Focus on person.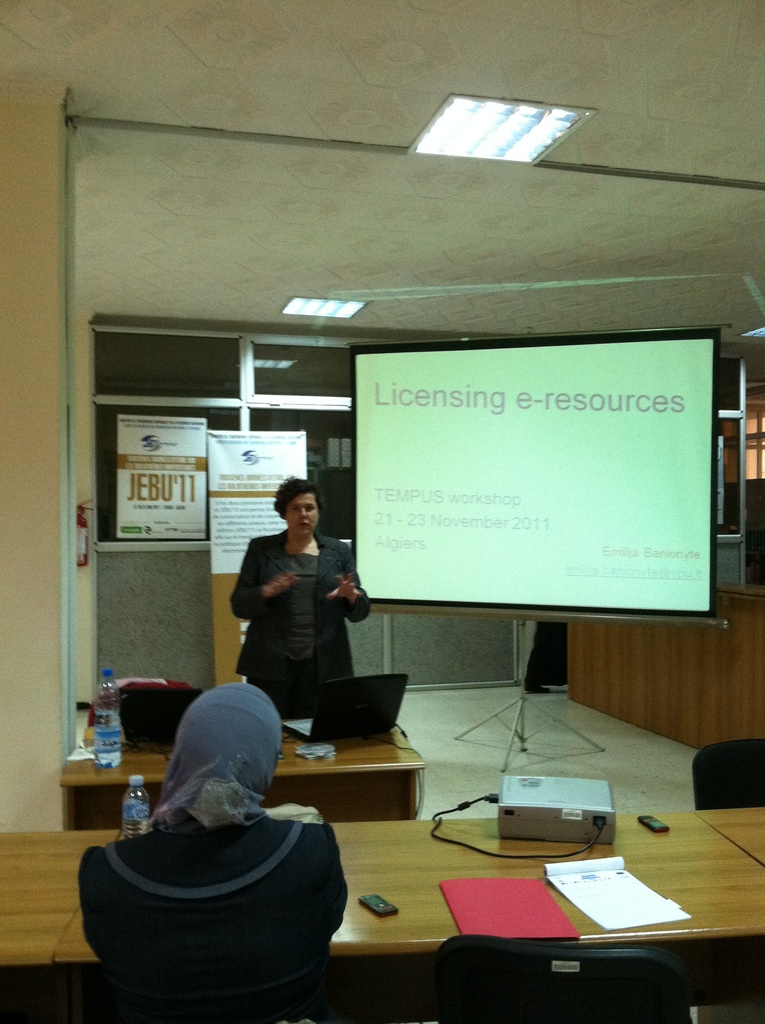
Focused at crop(82, 680, 348, 1023).
